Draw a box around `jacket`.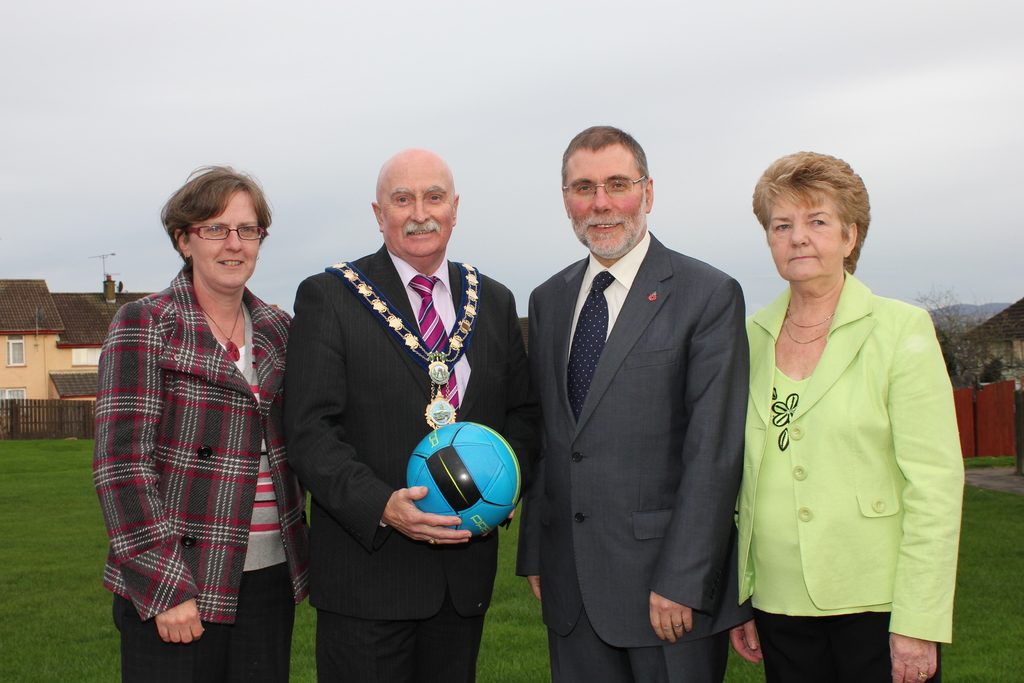
(left=283, top=237, right=522, bottom=630).
